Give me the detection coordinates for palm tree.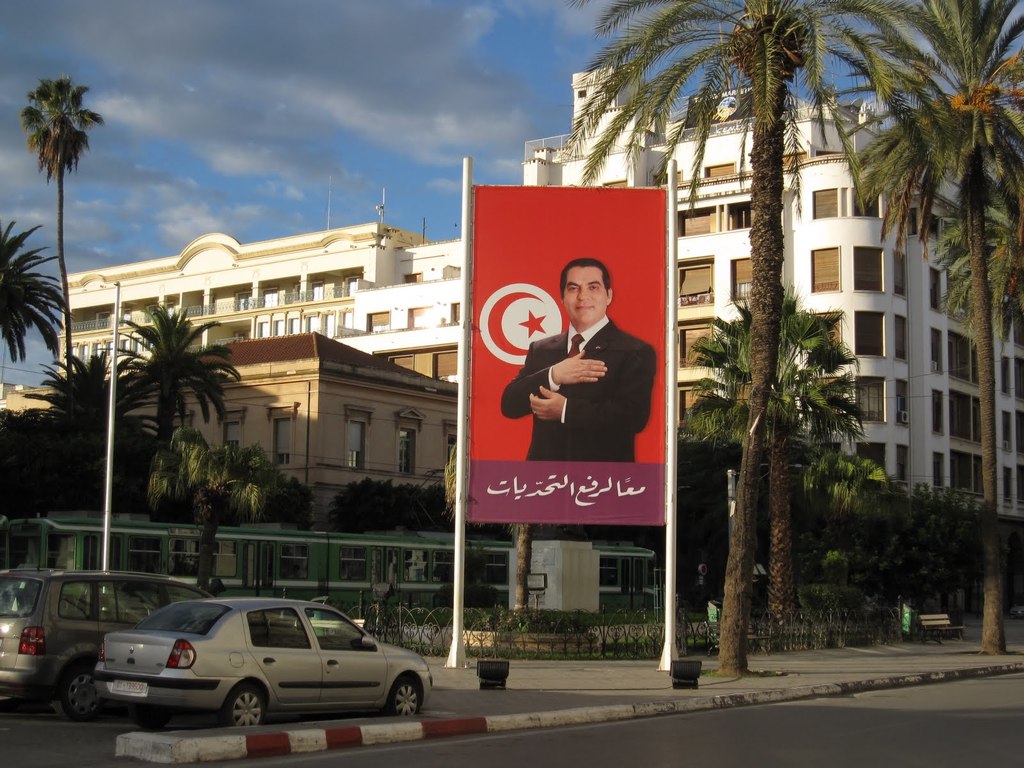
box=[683, 287, 854, 597].
